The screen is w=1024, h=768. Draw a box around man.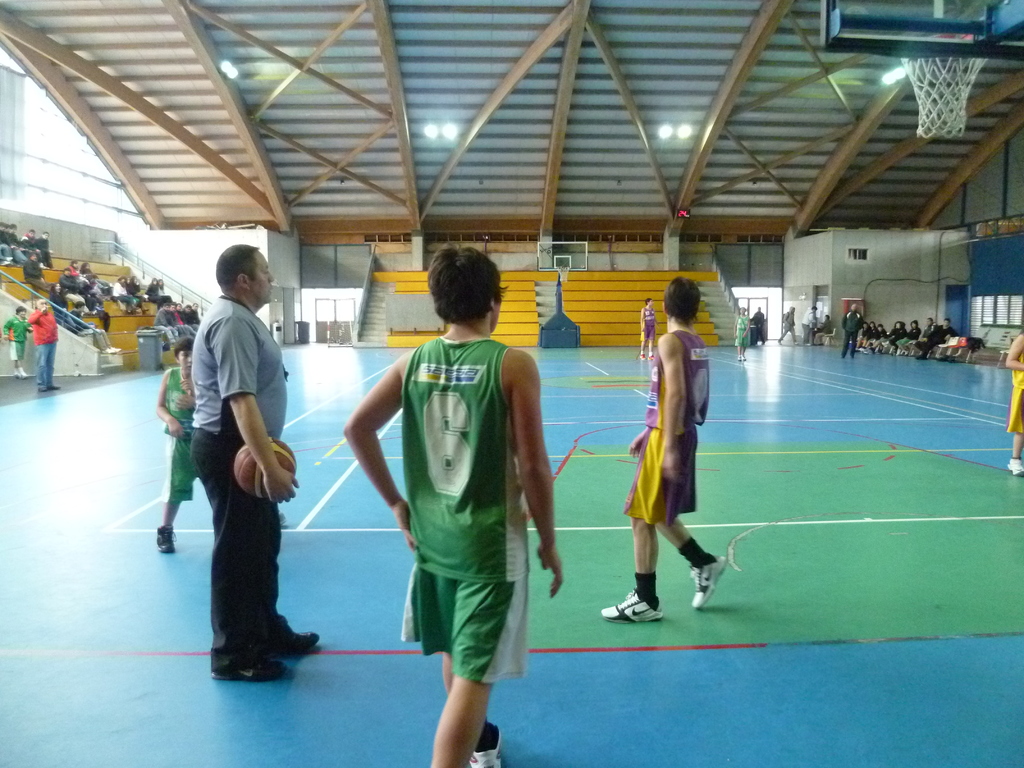
box=[167, 234, 305, 681].
